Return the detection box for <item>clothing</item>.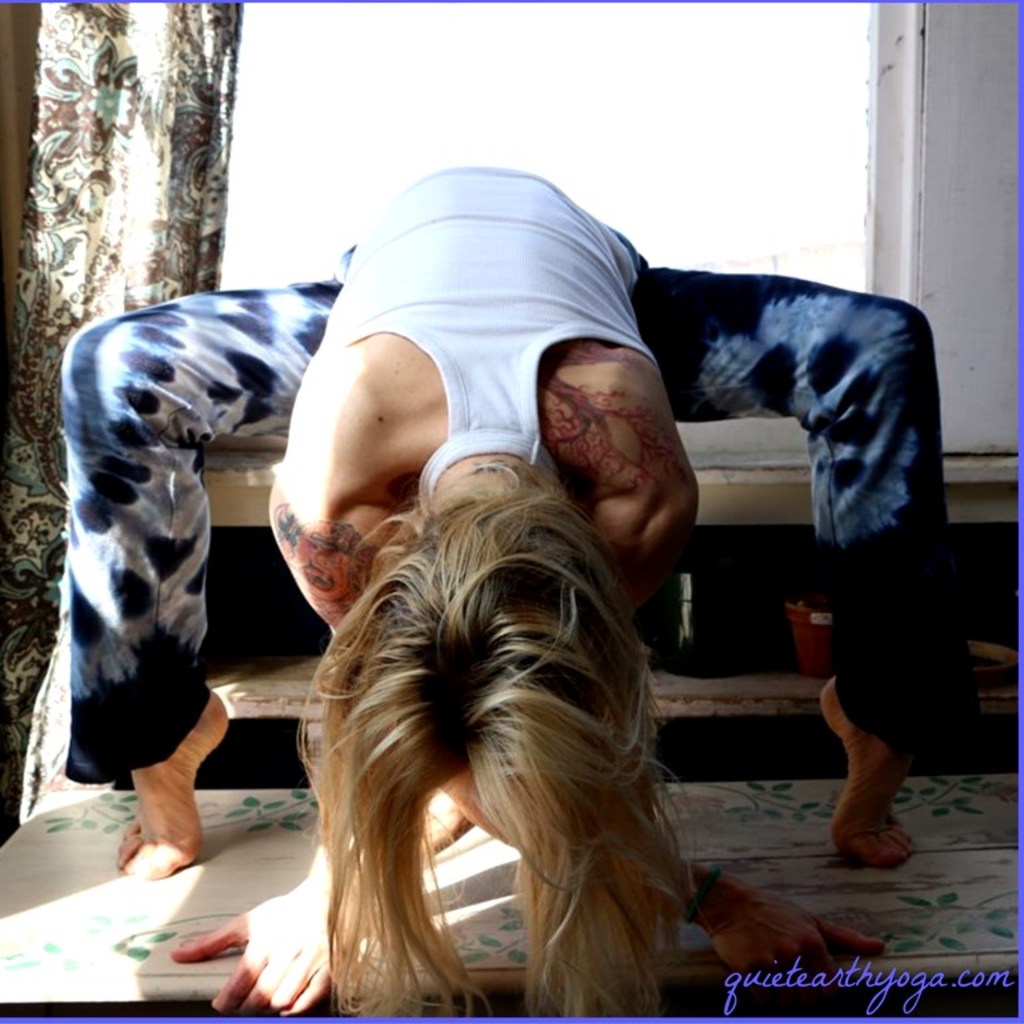
pyautogui.locateOnScreen(60, 161, 984, 784).
